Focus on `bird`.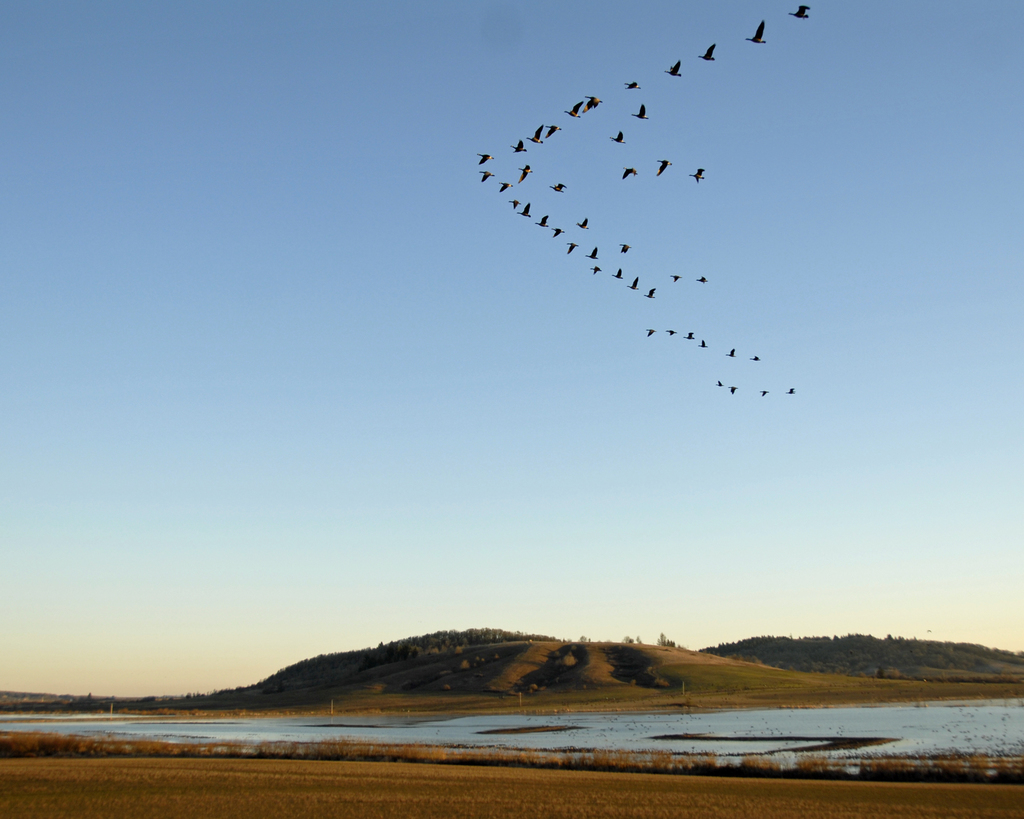
Focused at left=693, top=42, right=717, bottom=64.
